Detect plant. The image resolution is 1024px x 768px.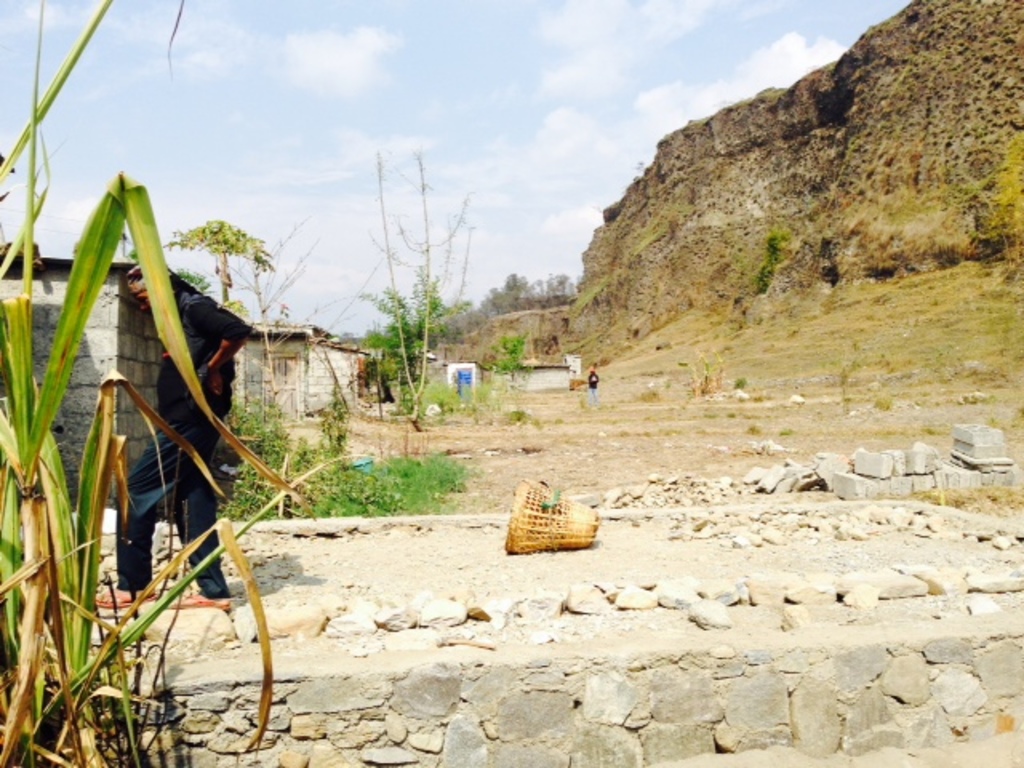
bbox=[187, 262, 214, 299].
